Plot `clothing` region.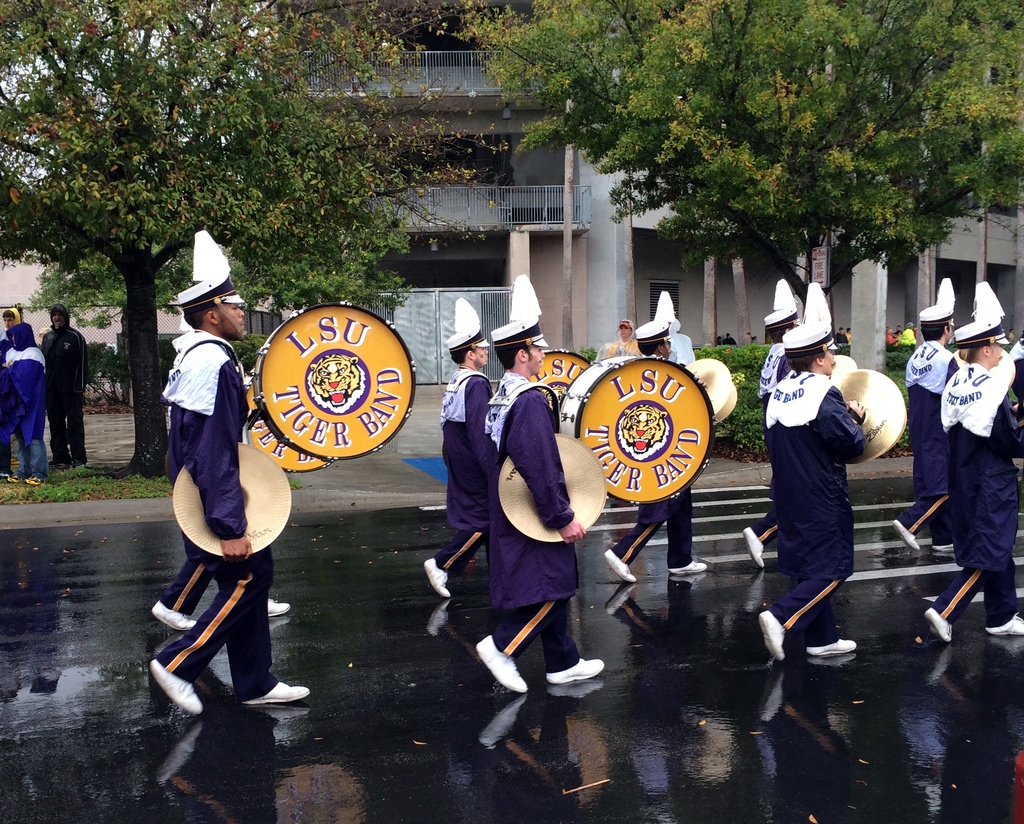
Plotted at x1=932 y1=348 x2=1023 y2=632.
